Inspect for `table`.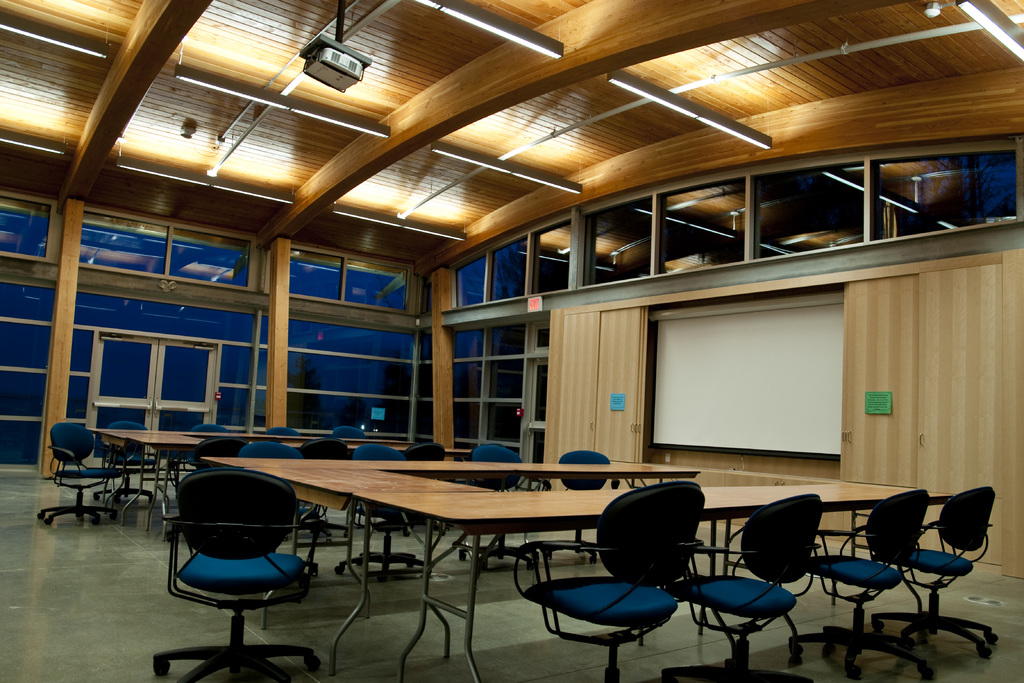
Inspection: region(356, 477, 948, 682).
